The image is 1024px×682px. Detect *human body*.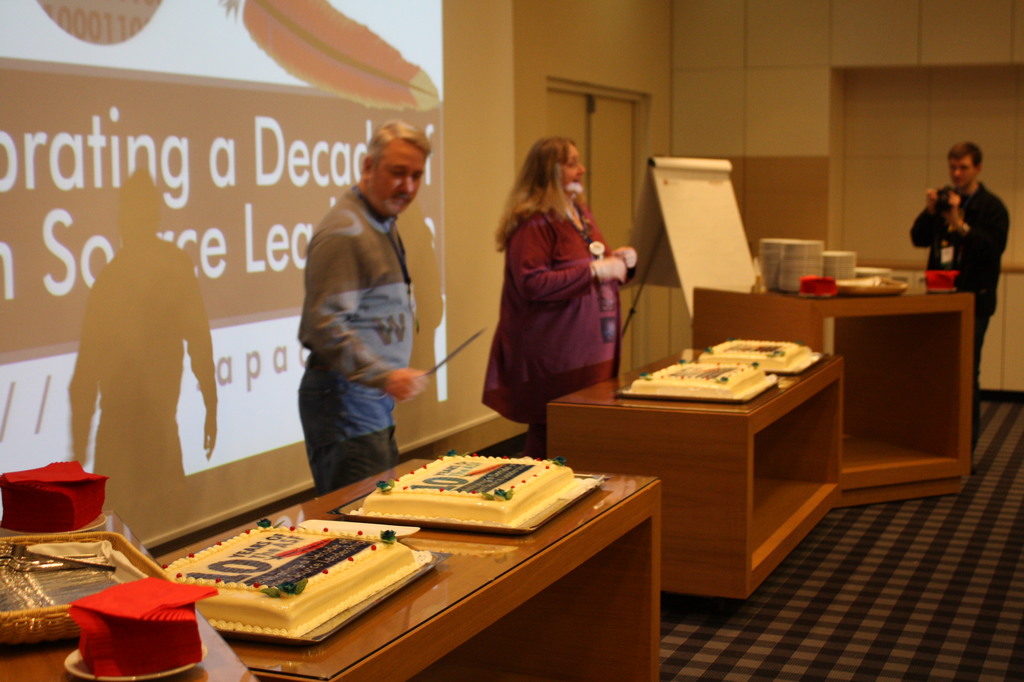
Detection: locate(485, 138, 631, 442).
